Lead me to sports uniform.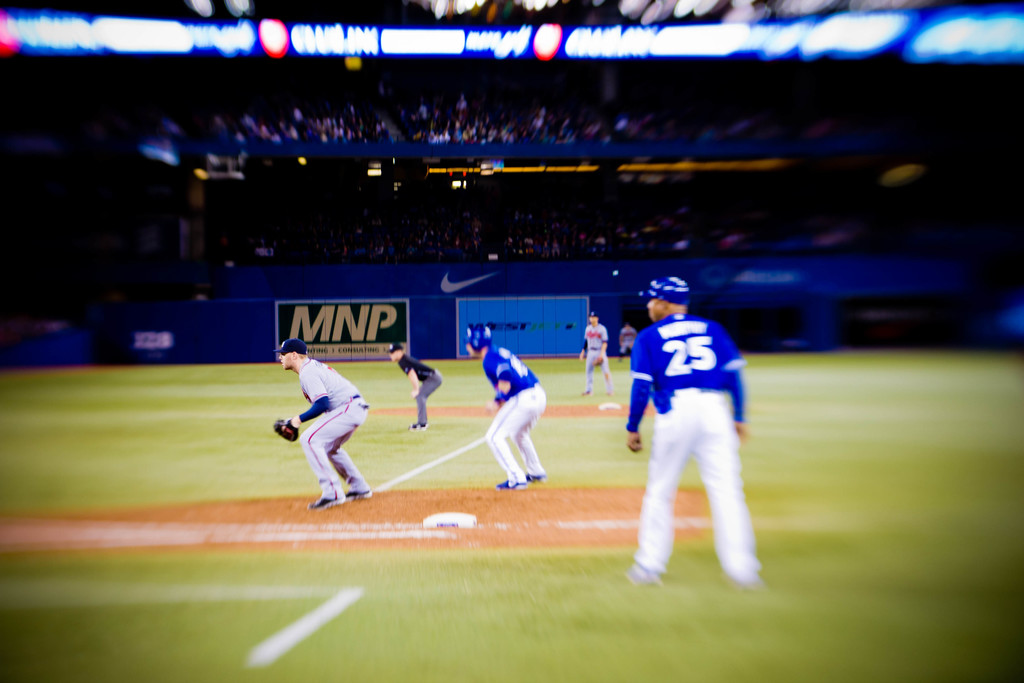
Lead to [x1=463, y1=325, x2=542, y2=490].
